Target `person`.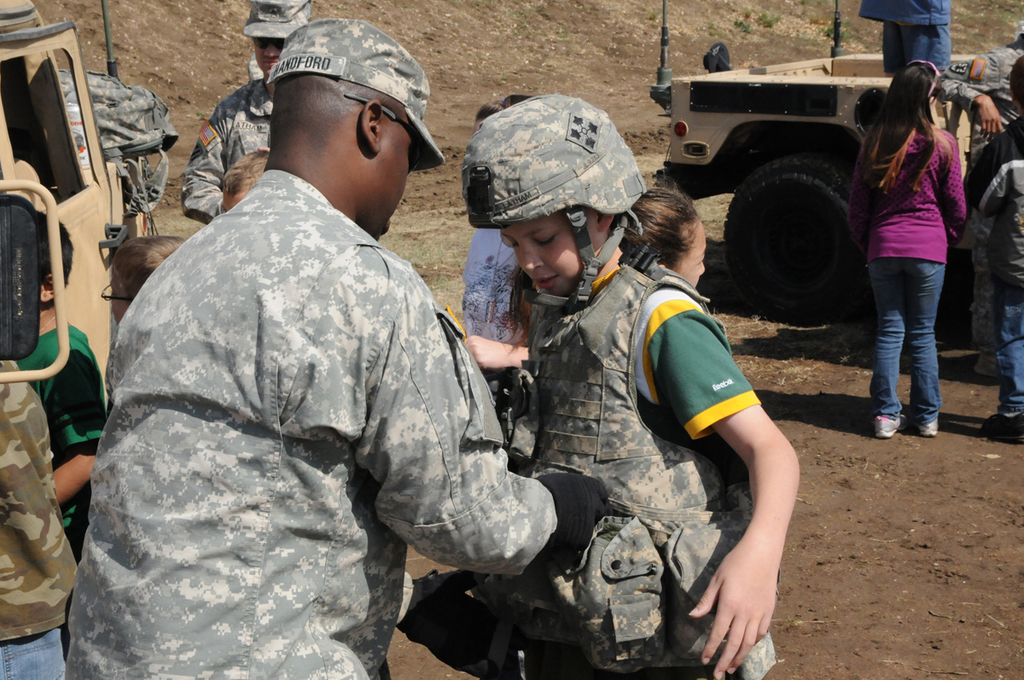
Target region: detection(175, 0, 313, 224).
